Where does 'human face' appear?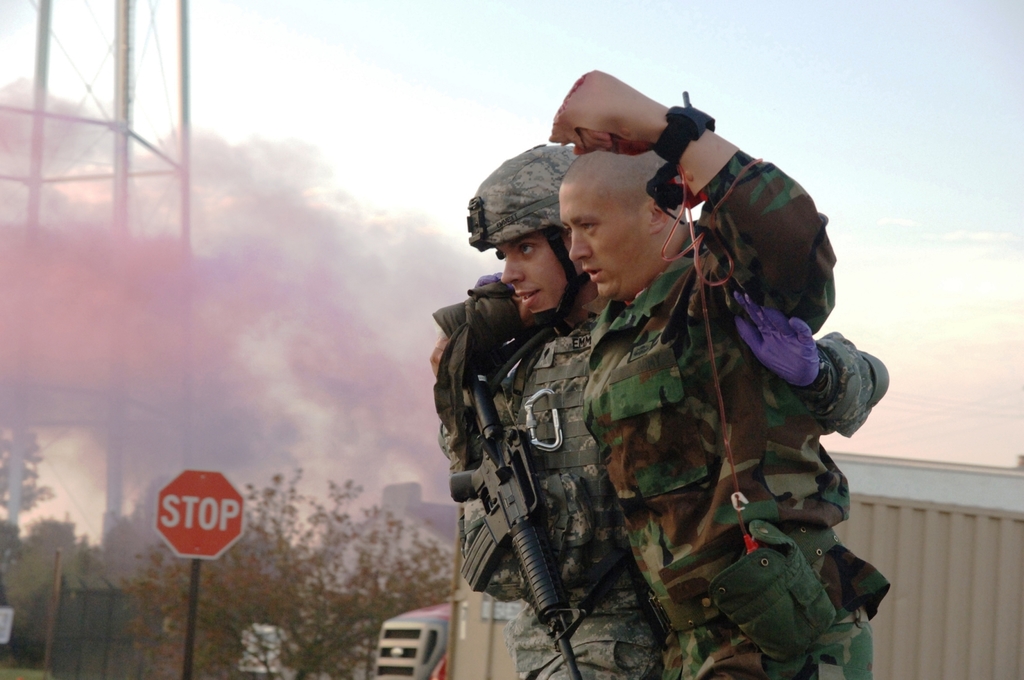
Appears at [493,237,569,317].
